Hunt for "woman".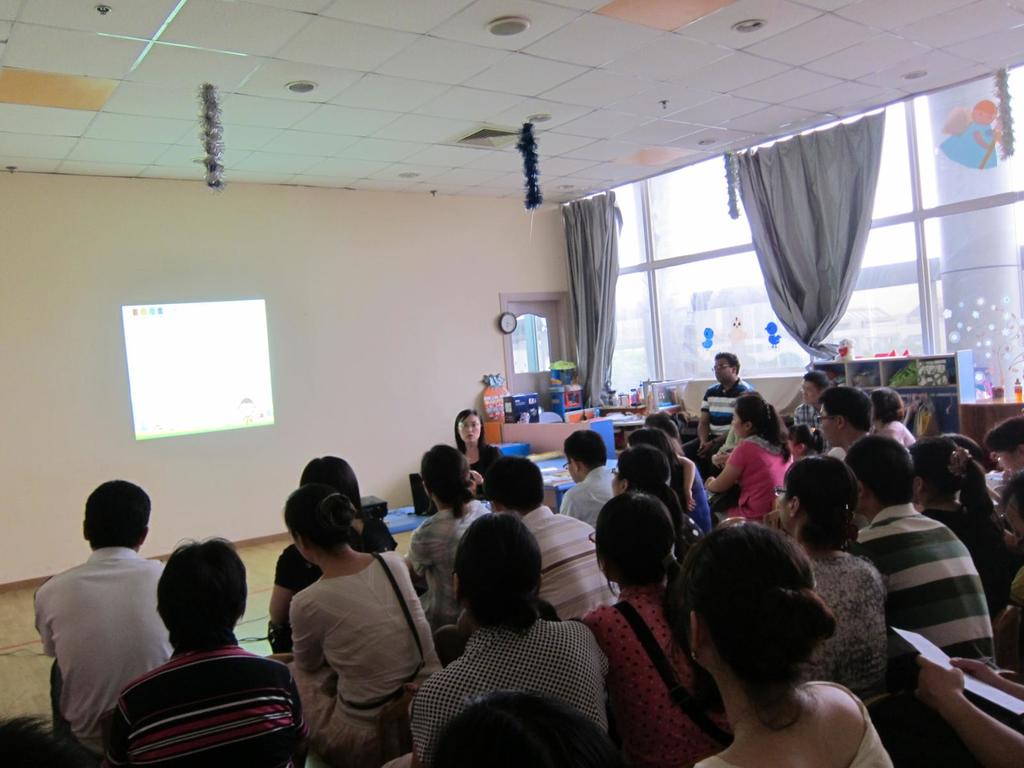
Hunted down at region(675, 516, 892, 767).
